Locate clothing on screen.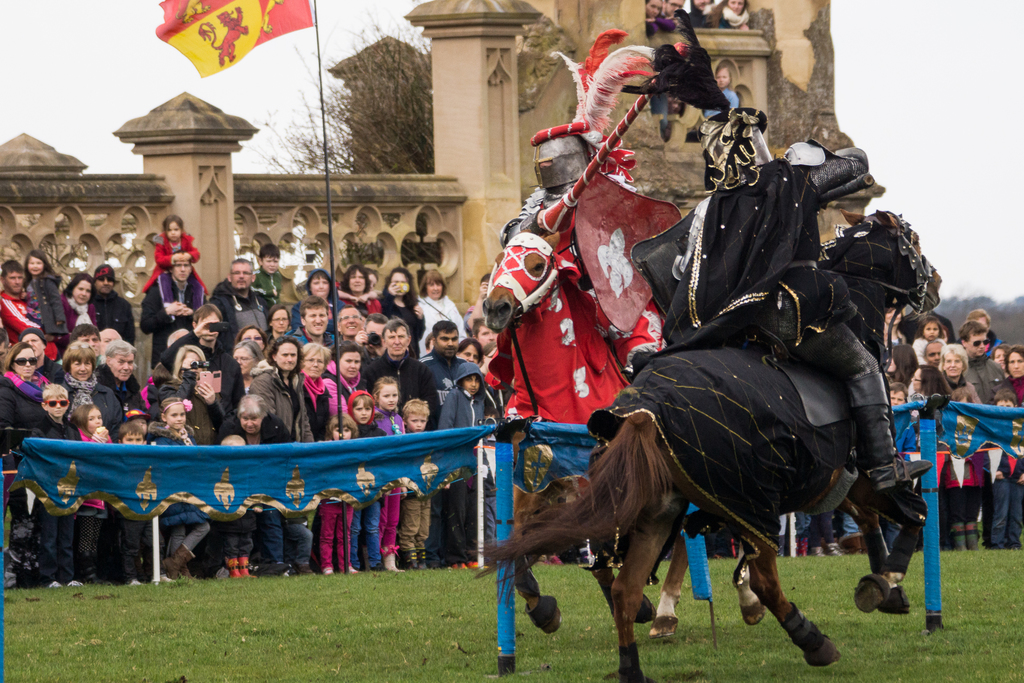
On screen at [x1=370, y1=407, x2=413, y2=552].
